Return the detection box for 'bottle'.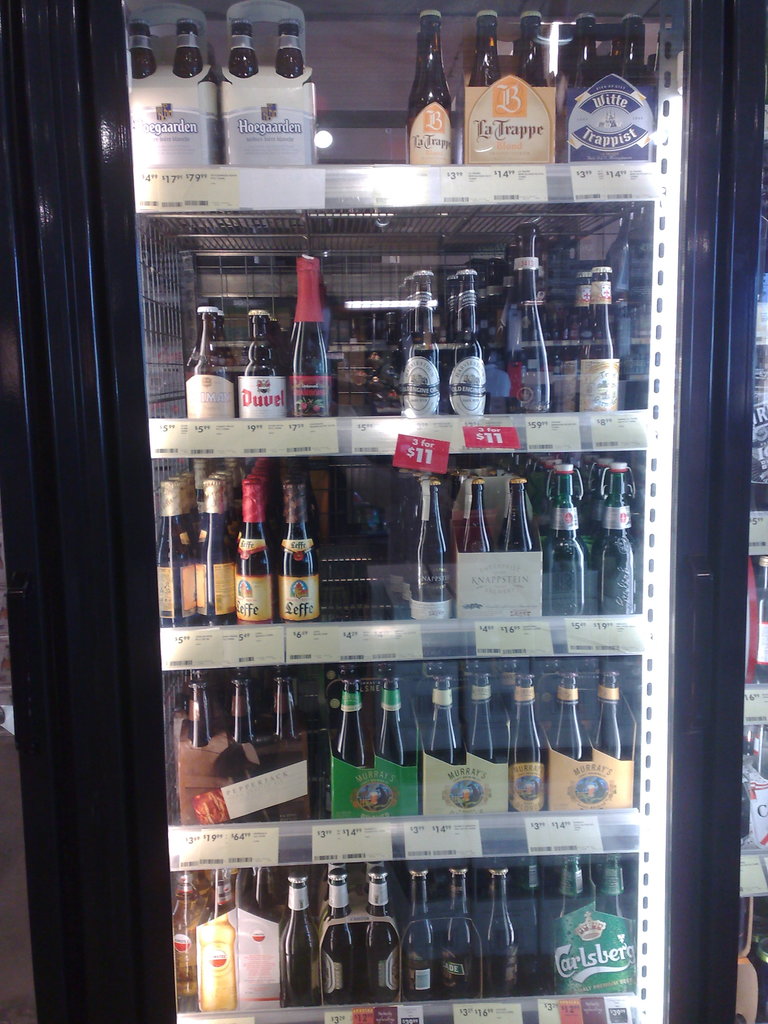
pyautogui.locateOnScreen(407, 682, 444, 771).
